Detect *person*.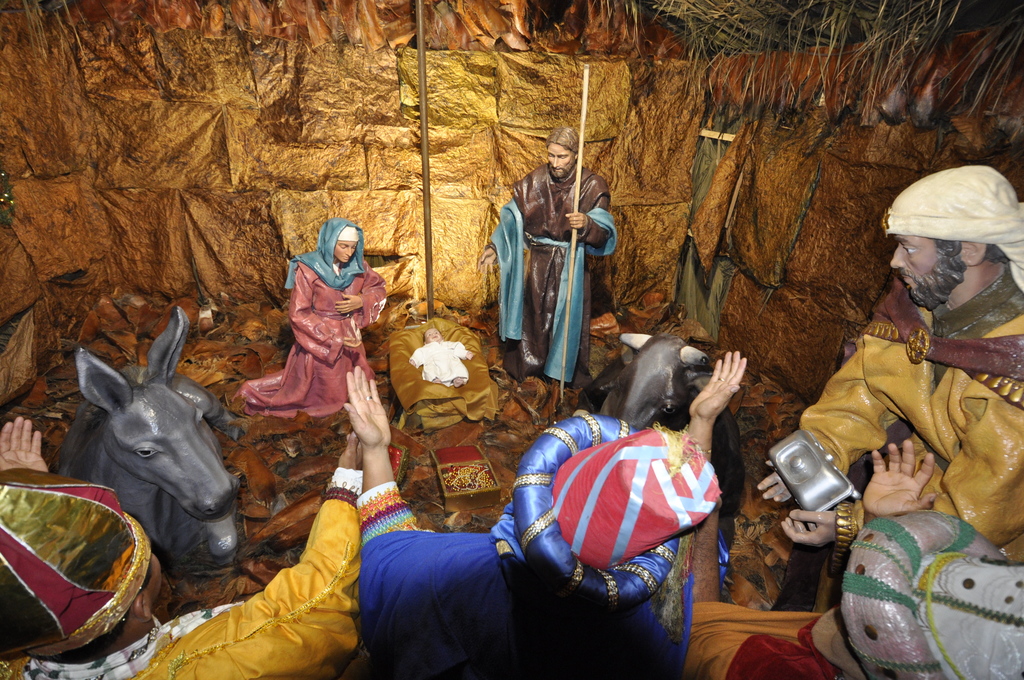
Detected at box(322, 332, 771, 679).
